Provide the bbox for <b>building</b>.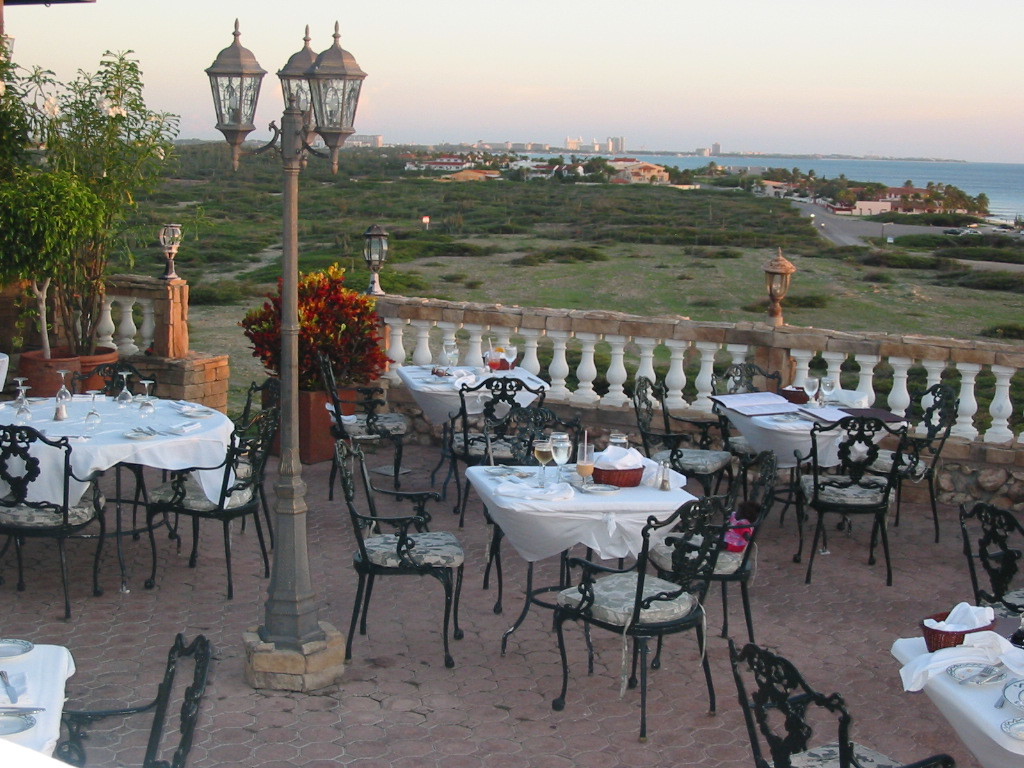
601/156/672/186.
